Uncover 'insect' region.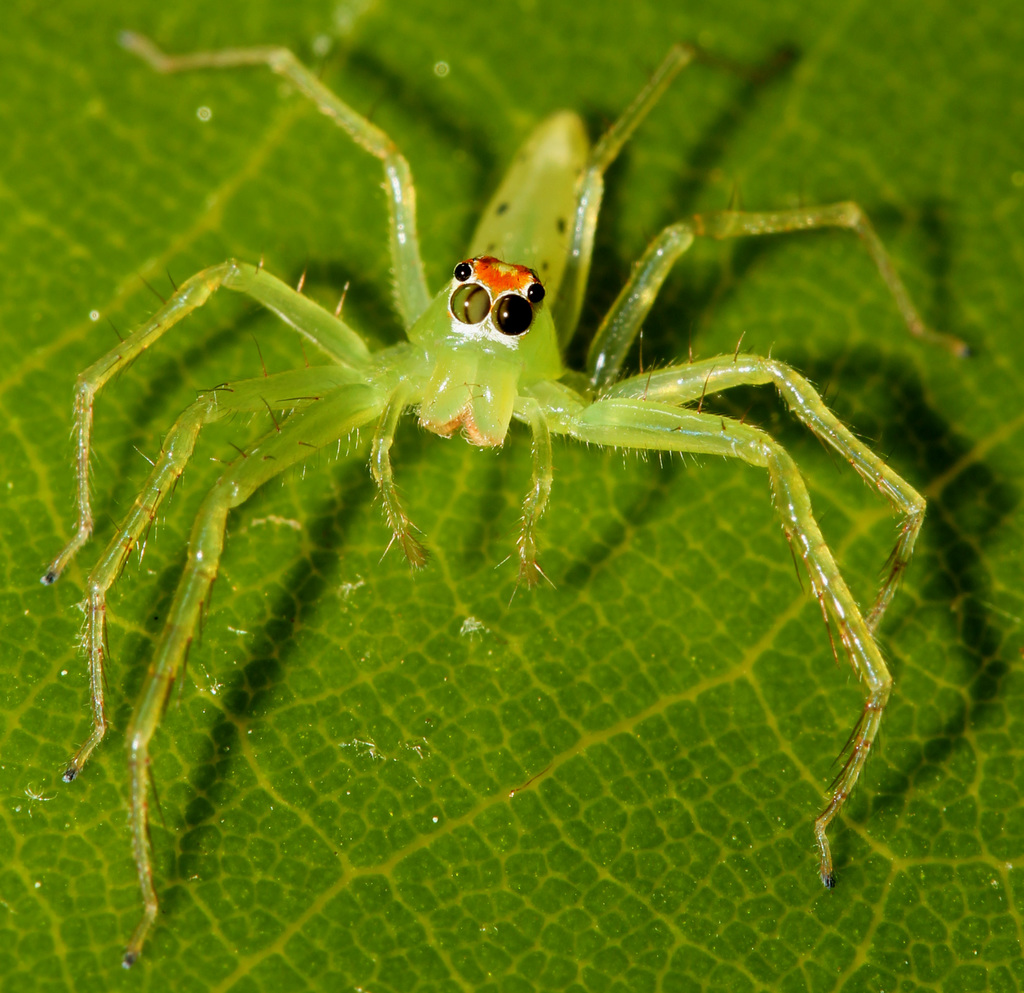
Uncovered: box(45, 32, 979, 973).
